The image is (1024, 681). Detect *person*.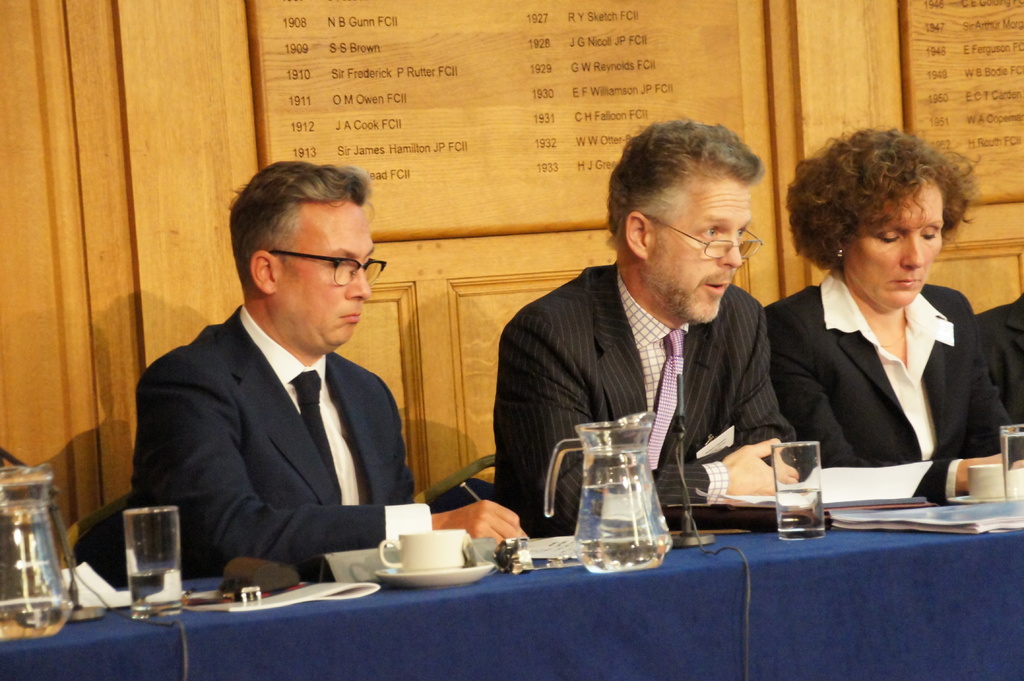
Detection: x1=493 y1=122 x2=801 y2=538.
